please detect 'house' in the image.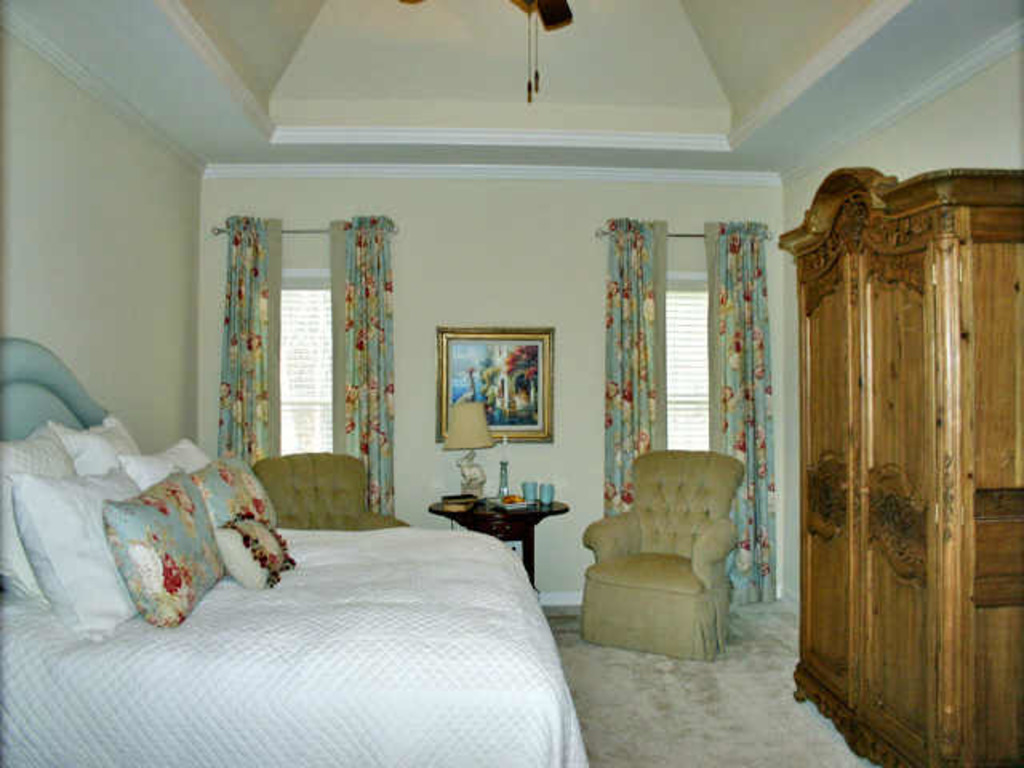
box=[0, 0, 1022, 766].
